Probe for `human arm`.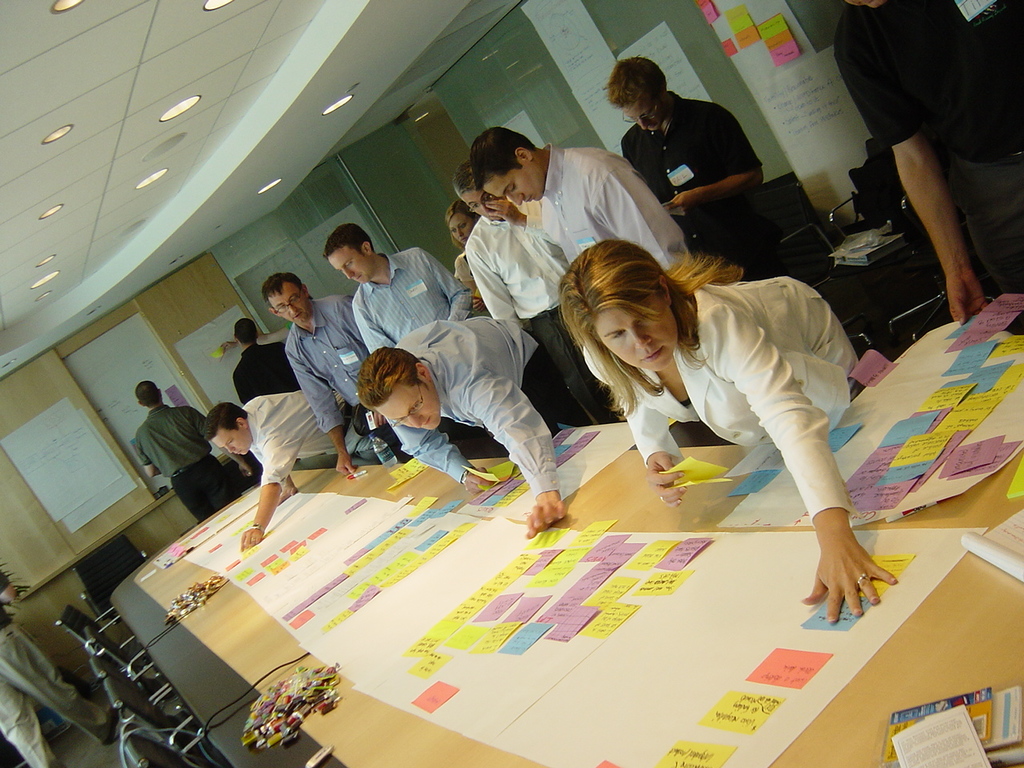
Probe result: rect(190, 406, 254, 476).
